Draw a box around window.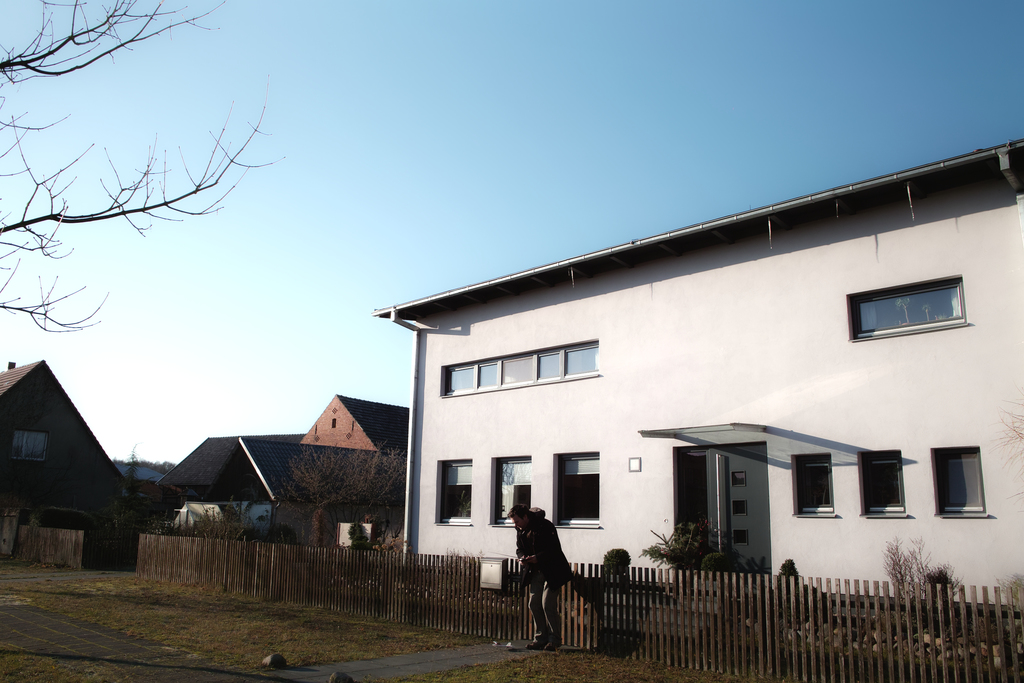
locate(553, 452, 600, 525).
